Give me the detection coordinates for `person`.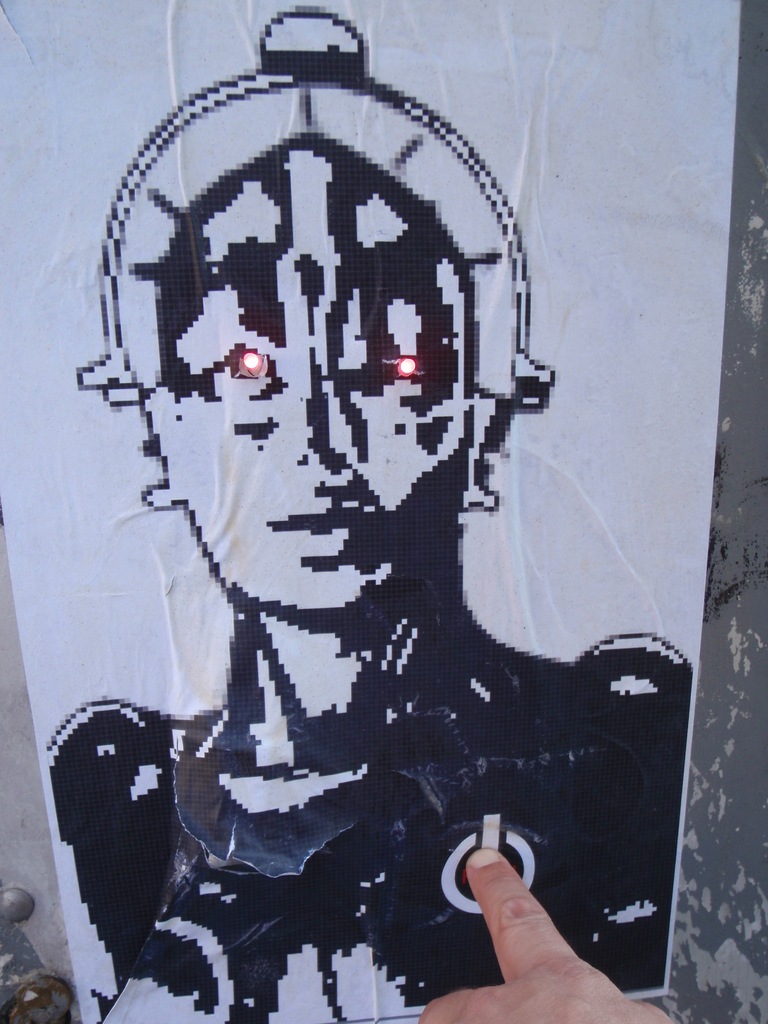
x1=51 y1=68 x2=648 y2=1023.
